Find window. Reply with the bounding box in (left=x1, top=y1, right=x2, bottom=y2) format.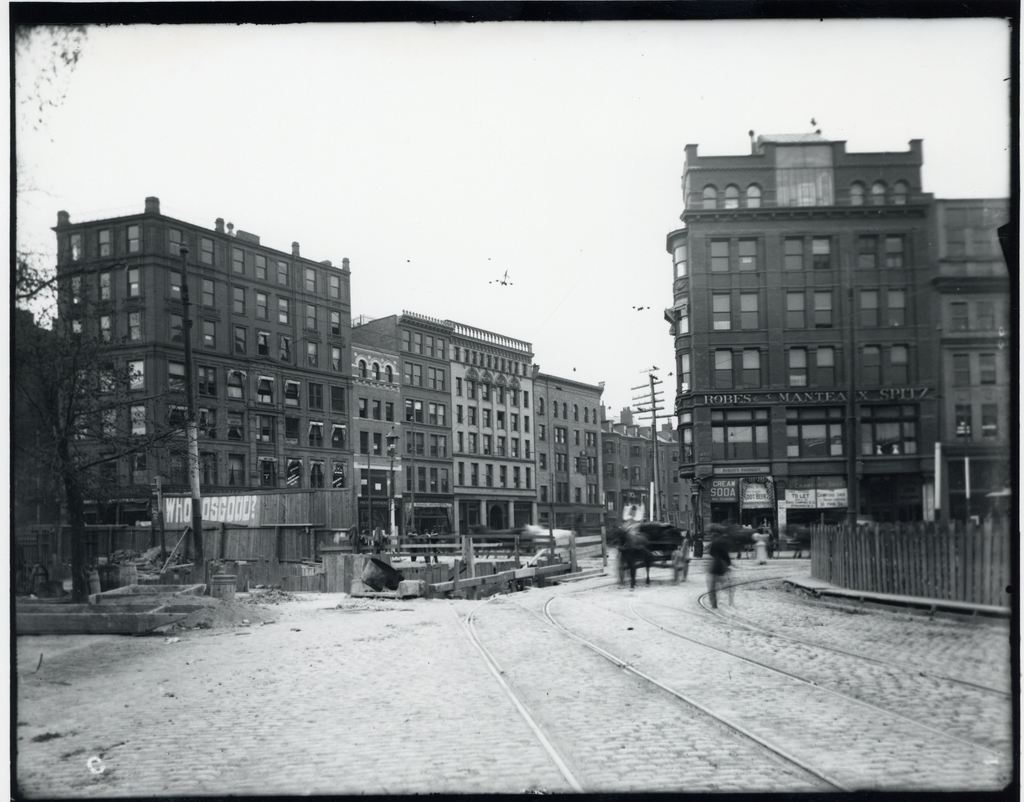
(left=711, top=409, right=772, bottom=459).
